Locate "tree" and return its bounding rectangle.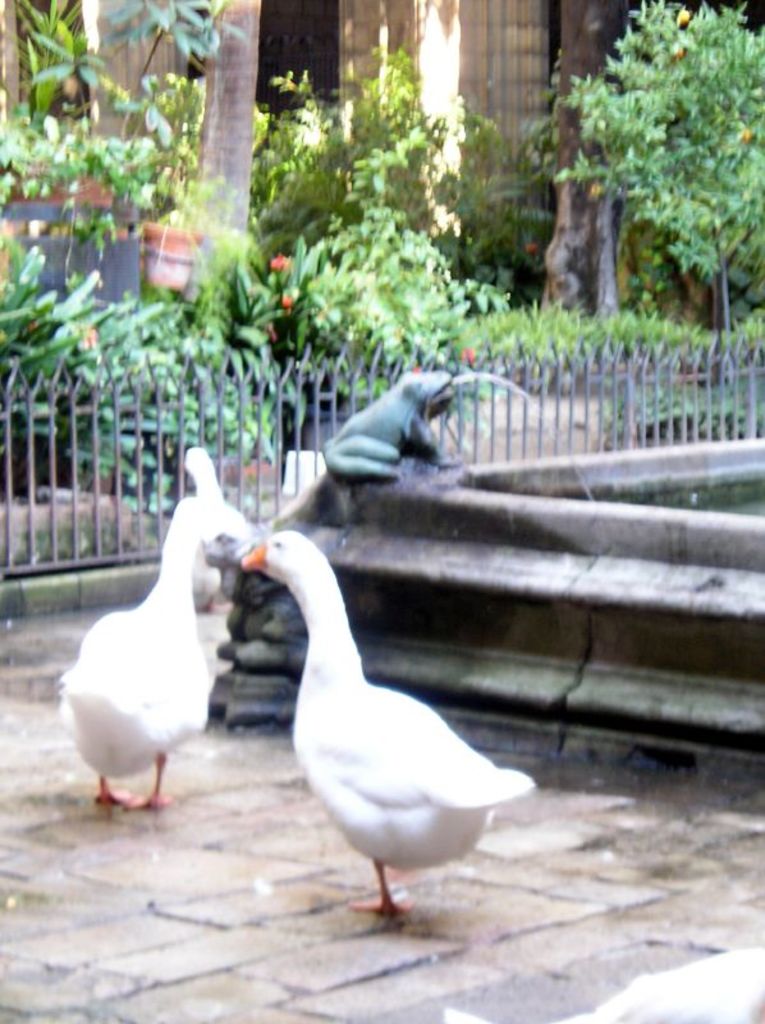
bbox=[242, 51, 536, 365].
